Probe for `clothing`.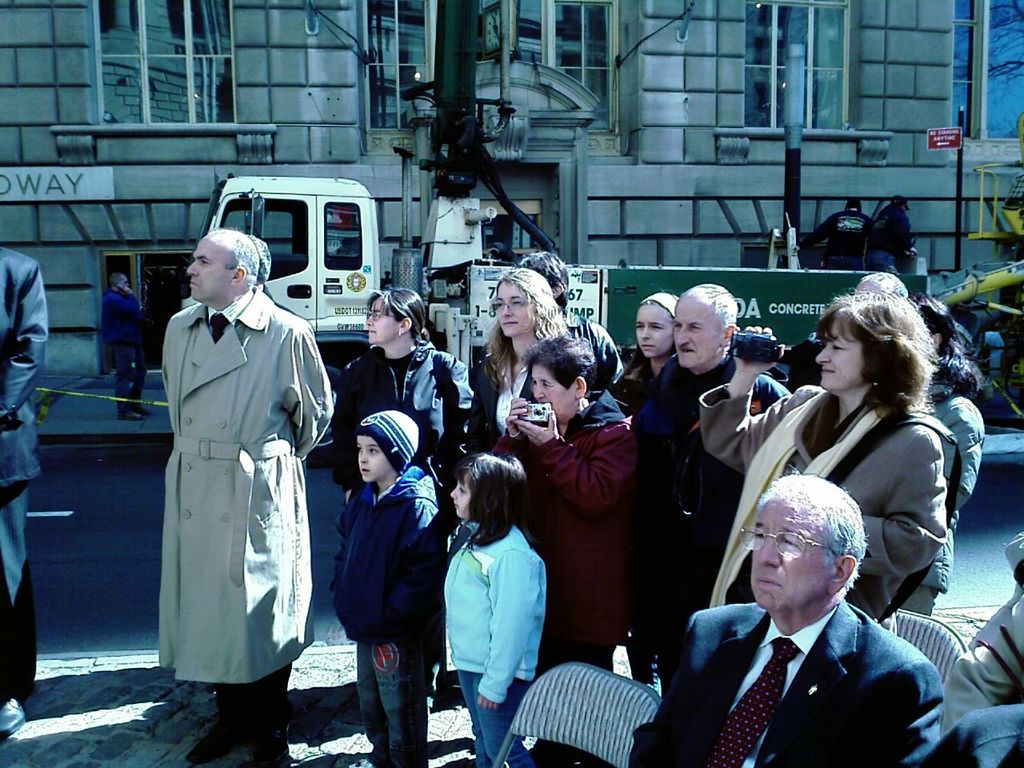
Probe result: {"x1": 930, "y1": 350, "x2": 983, "y2": 579}.
